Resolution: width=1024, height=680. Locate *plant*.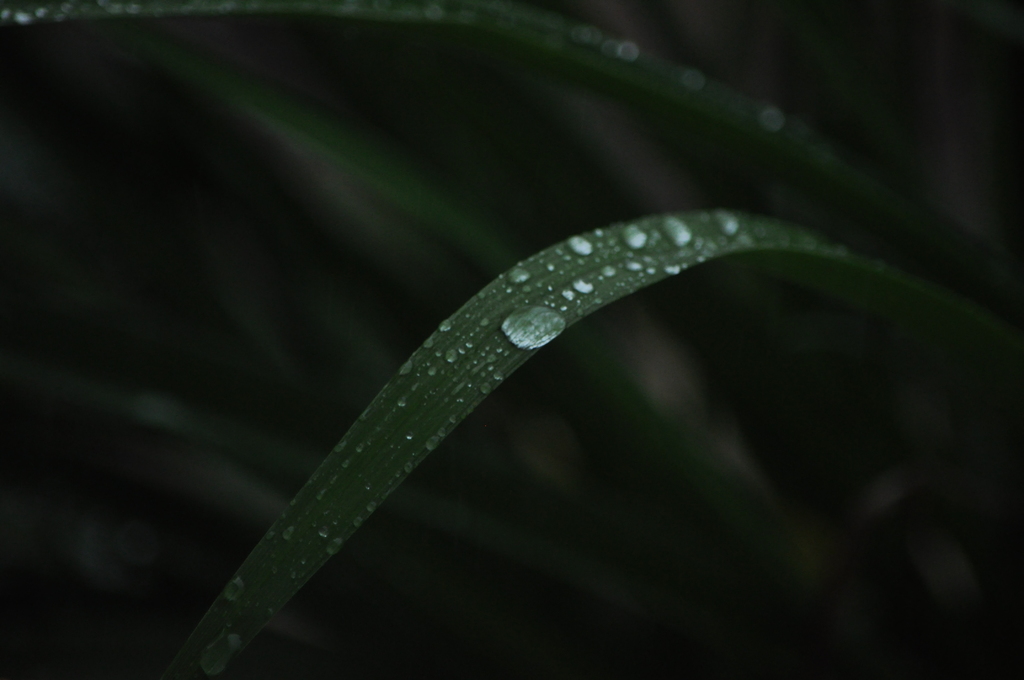
0,0,1023,679.
